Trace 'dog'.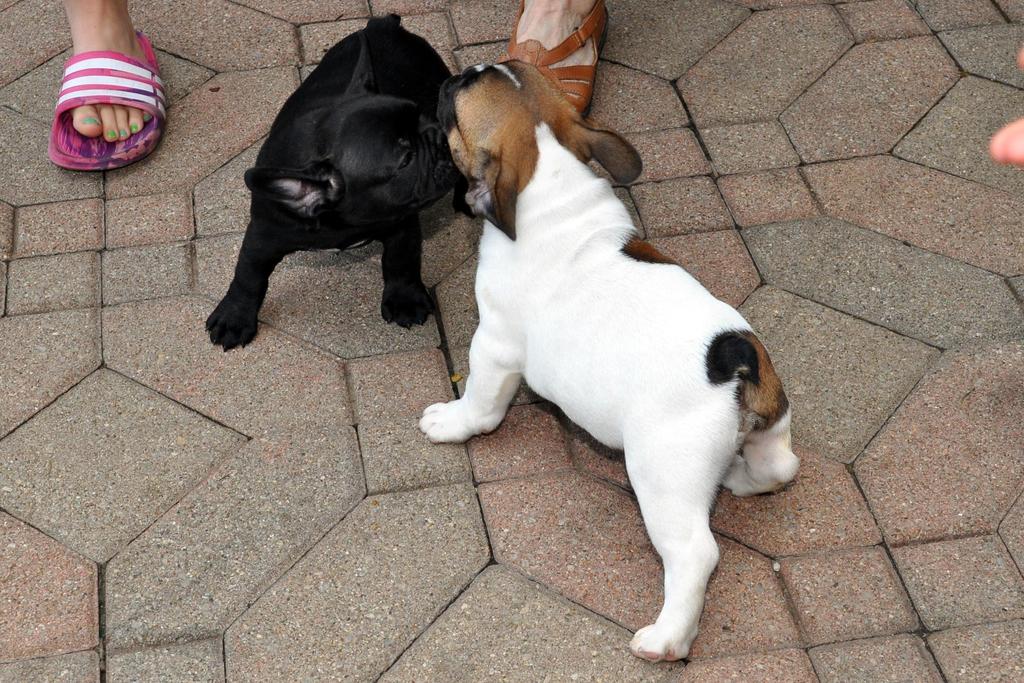
Traced to [204,20,474,354].
